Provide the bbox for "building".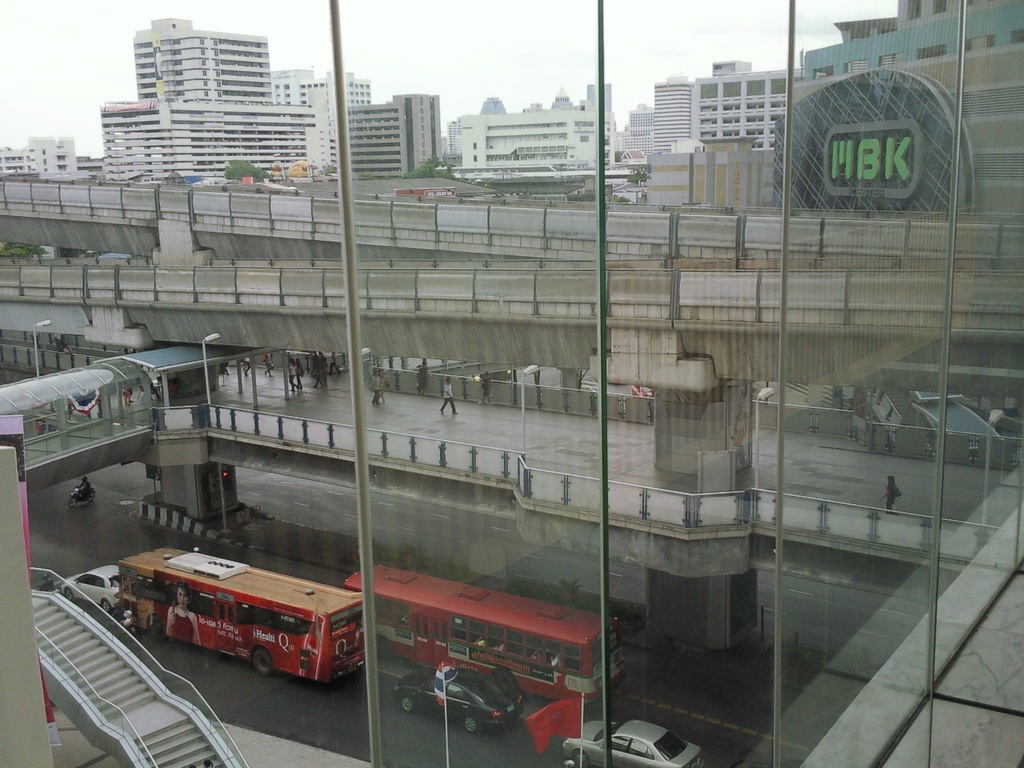
Rect(794, 0, 1023, 88).
